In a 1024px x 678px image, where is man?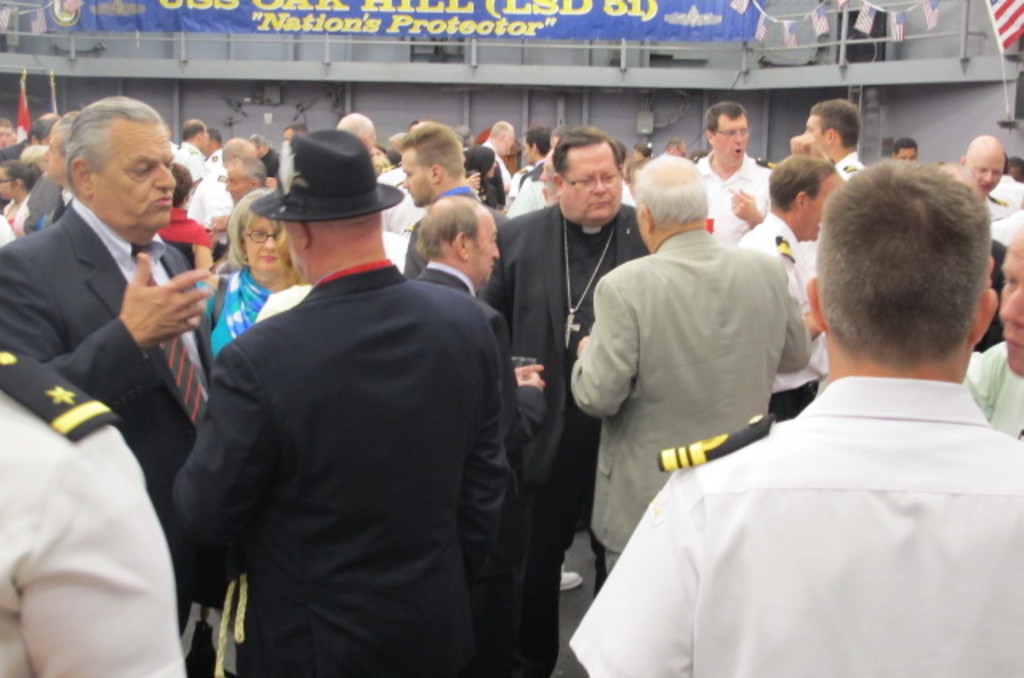
left=40, top=110, right=78, bottom=225.
